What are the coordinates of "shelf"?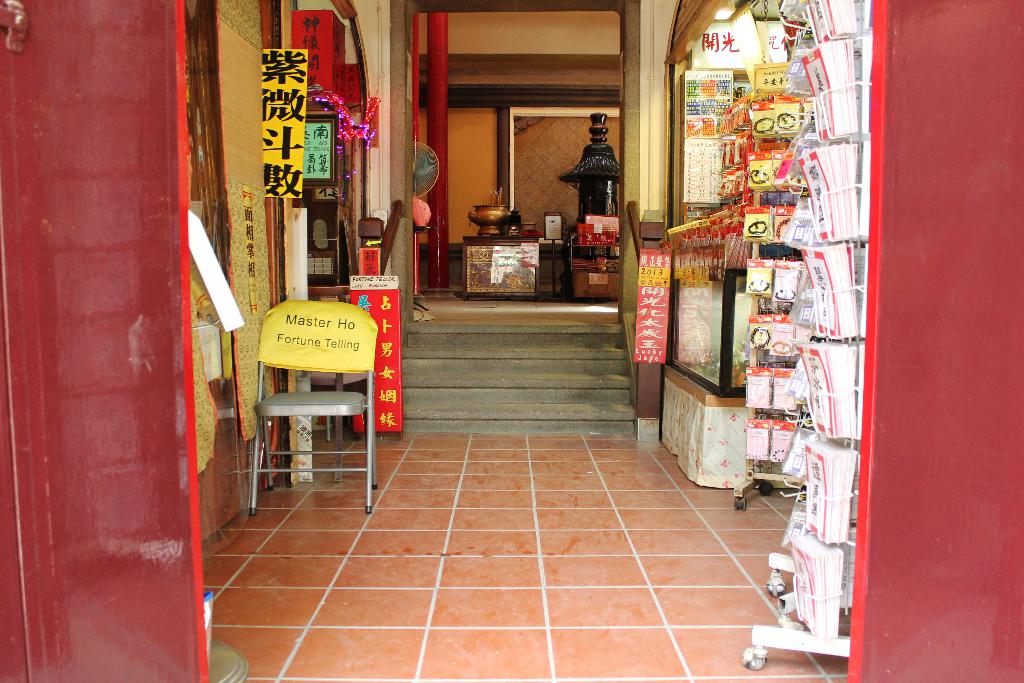
(742, 1, 872, 674).
